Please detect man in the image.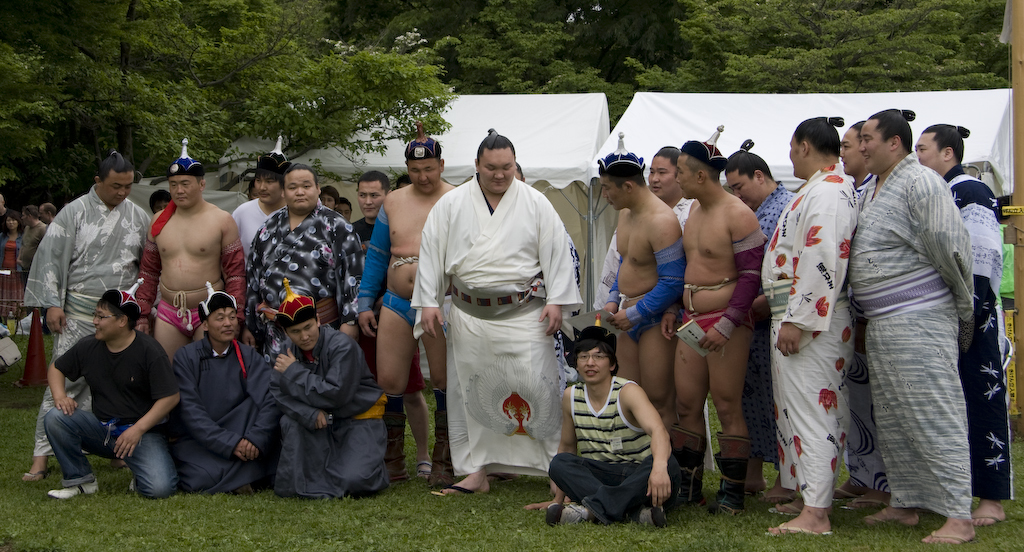
select_region(838, 120, 885, 227).
